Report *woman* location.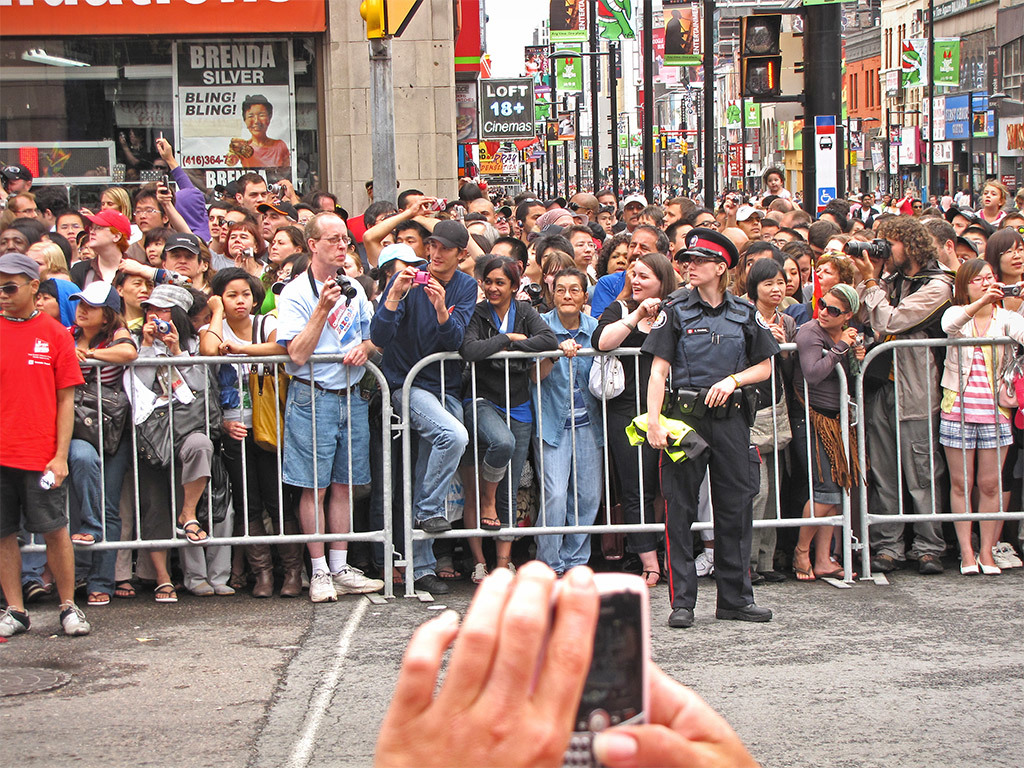
Report: {"left": 529, "top": 249, "right": 577, "bottom": 319}.
